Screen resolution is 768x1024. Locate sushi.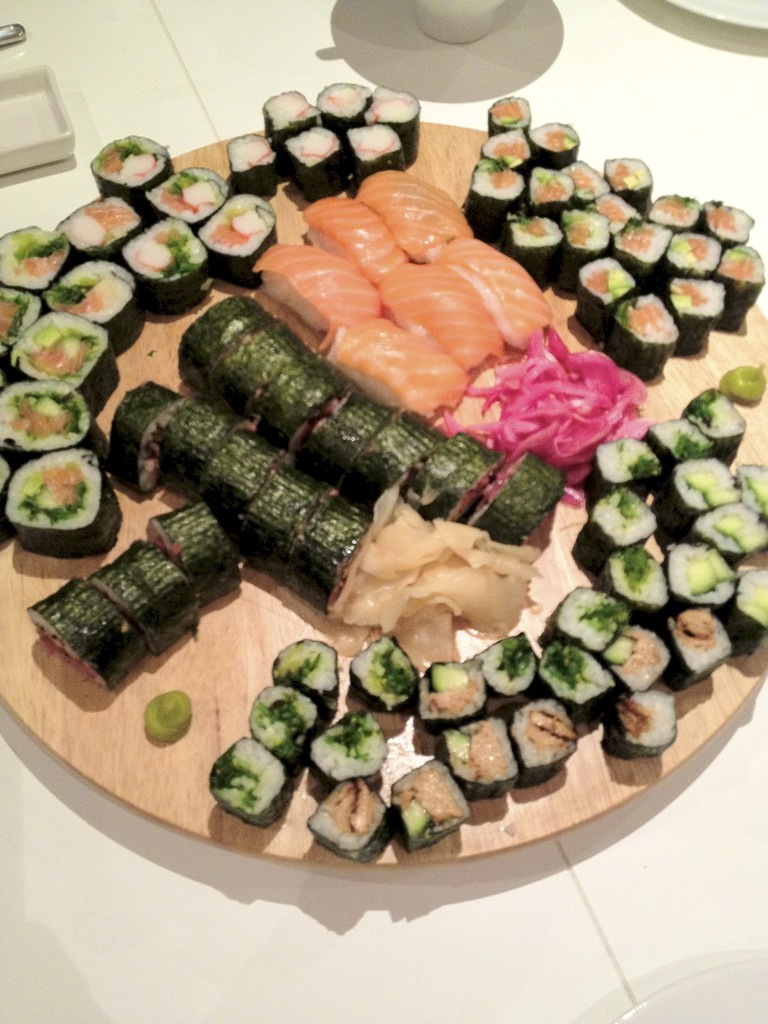
[51,259,149,354].
